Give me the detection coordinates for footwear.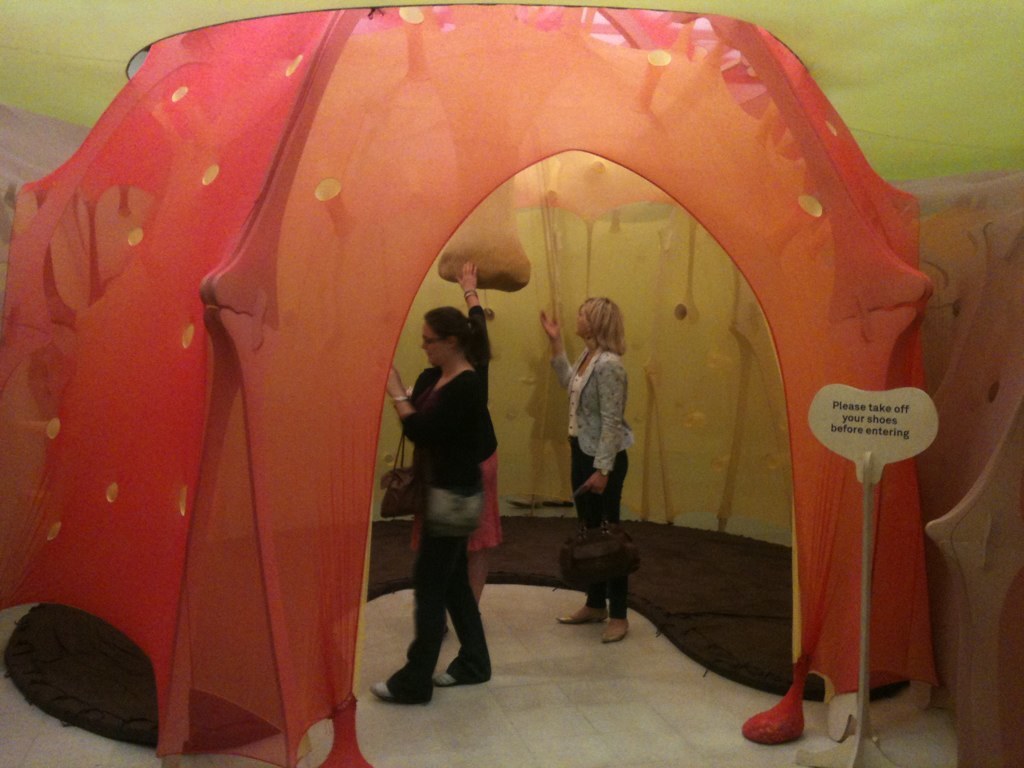
[left=556, top=615, right=601, bottom=626].
